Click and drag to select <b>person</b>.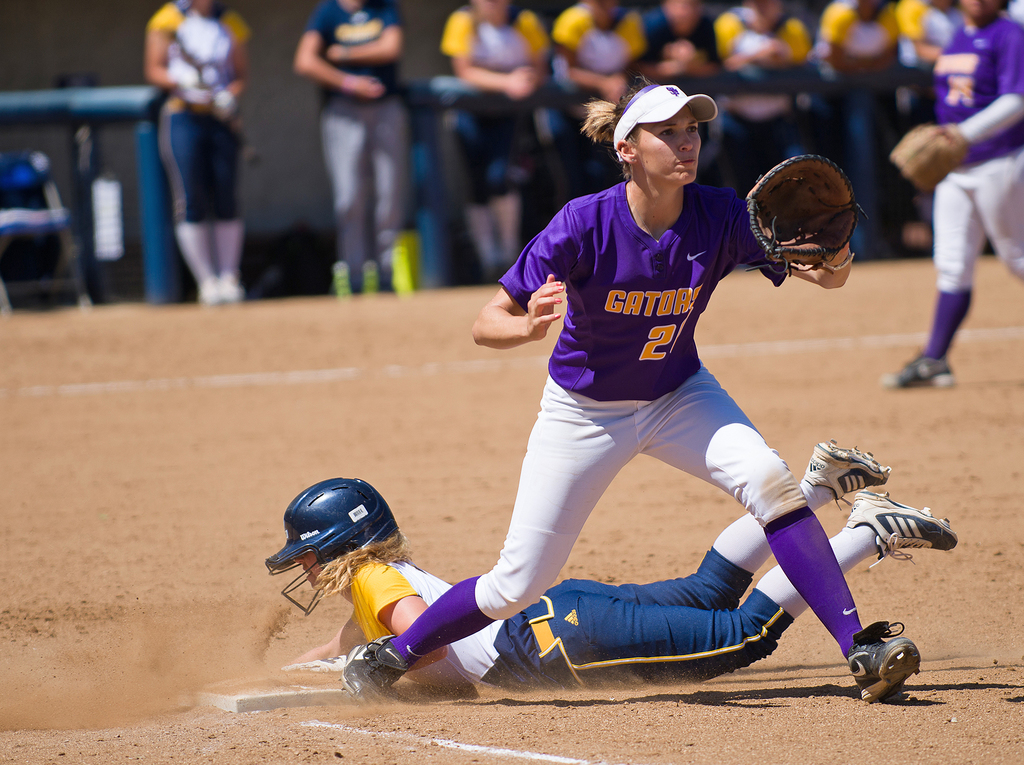
Selection: locate(263, 435, 957, 701).
